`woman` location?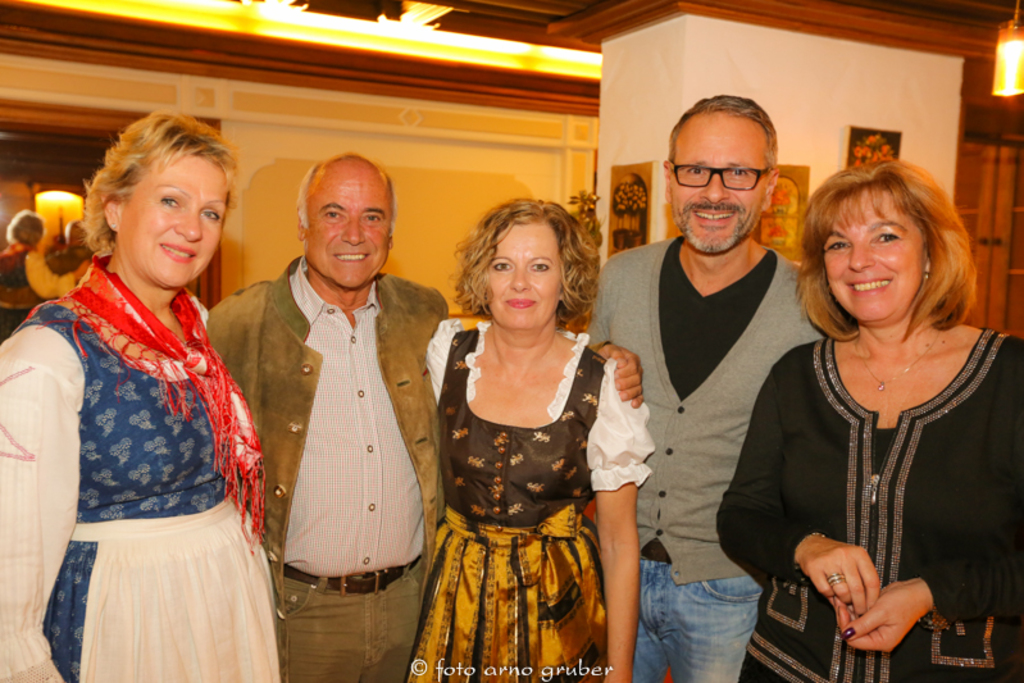
(left=423, top=192, right=656, bottom=682)
